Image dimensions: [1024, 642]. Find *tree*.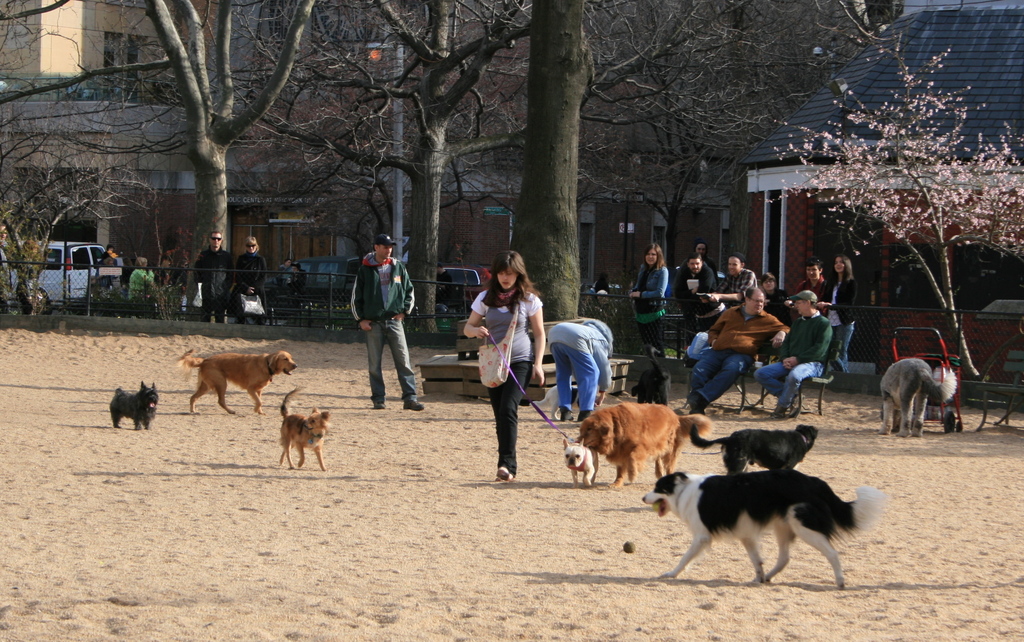
left=765, top=32, right=1023, bottom=374.
